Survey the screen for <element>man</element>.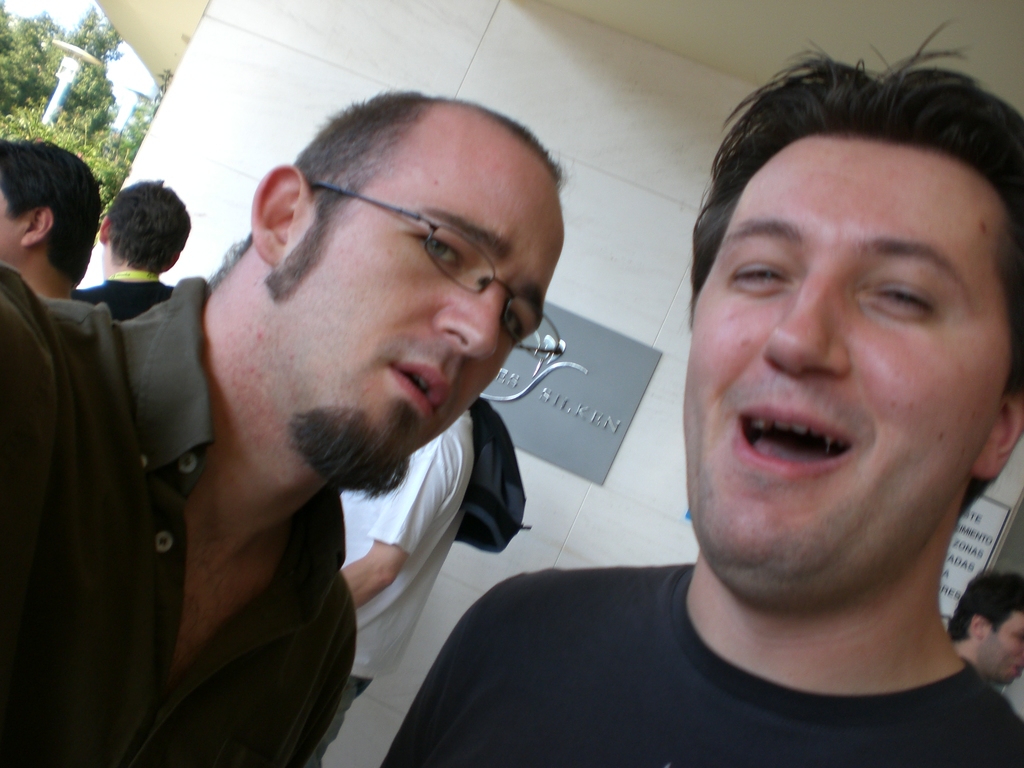
Survey found: locate(381, 16, 1023, 765).
